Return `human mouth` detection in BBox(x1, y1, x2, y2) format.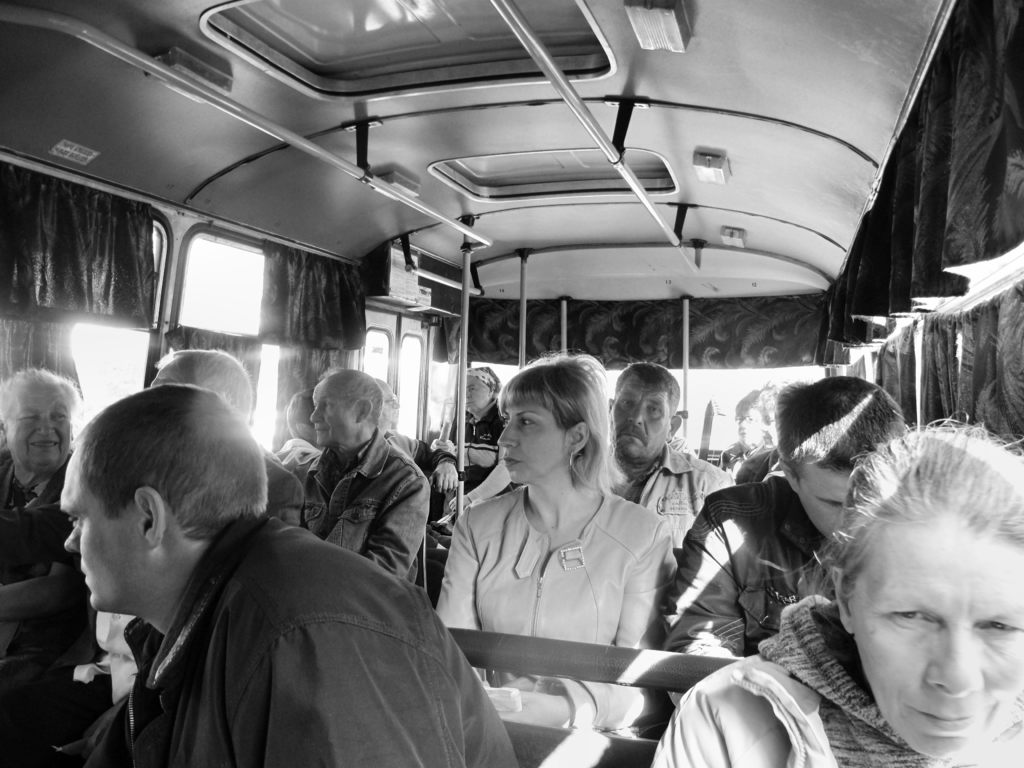
BBox(620, 428, 646, 443).
